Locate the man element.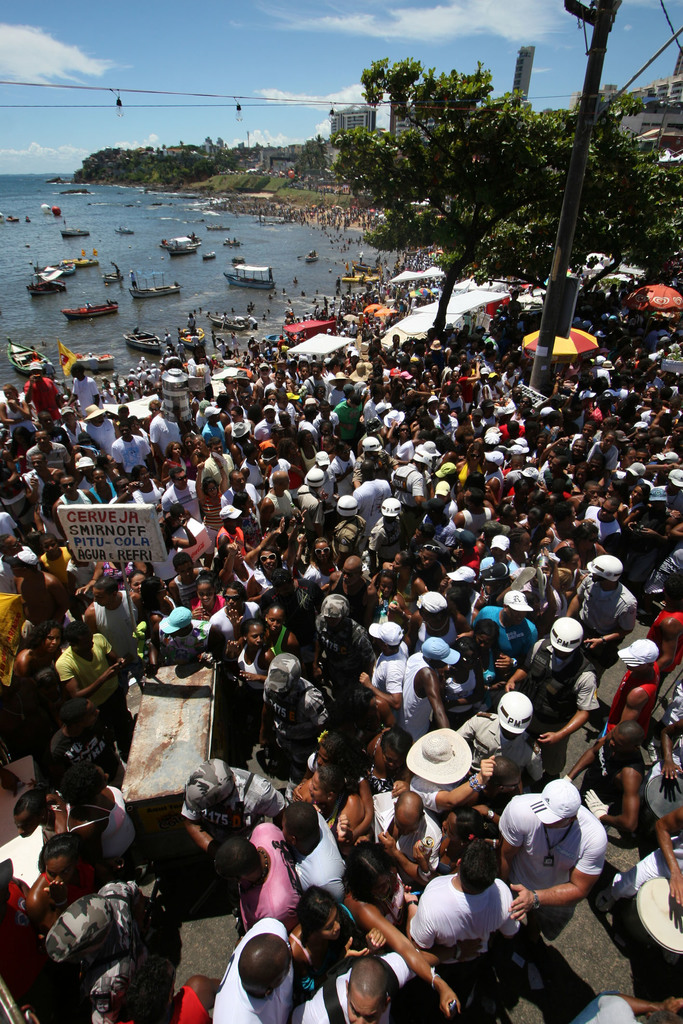
Element bbox: BBox(476, 534, 520, 577).
